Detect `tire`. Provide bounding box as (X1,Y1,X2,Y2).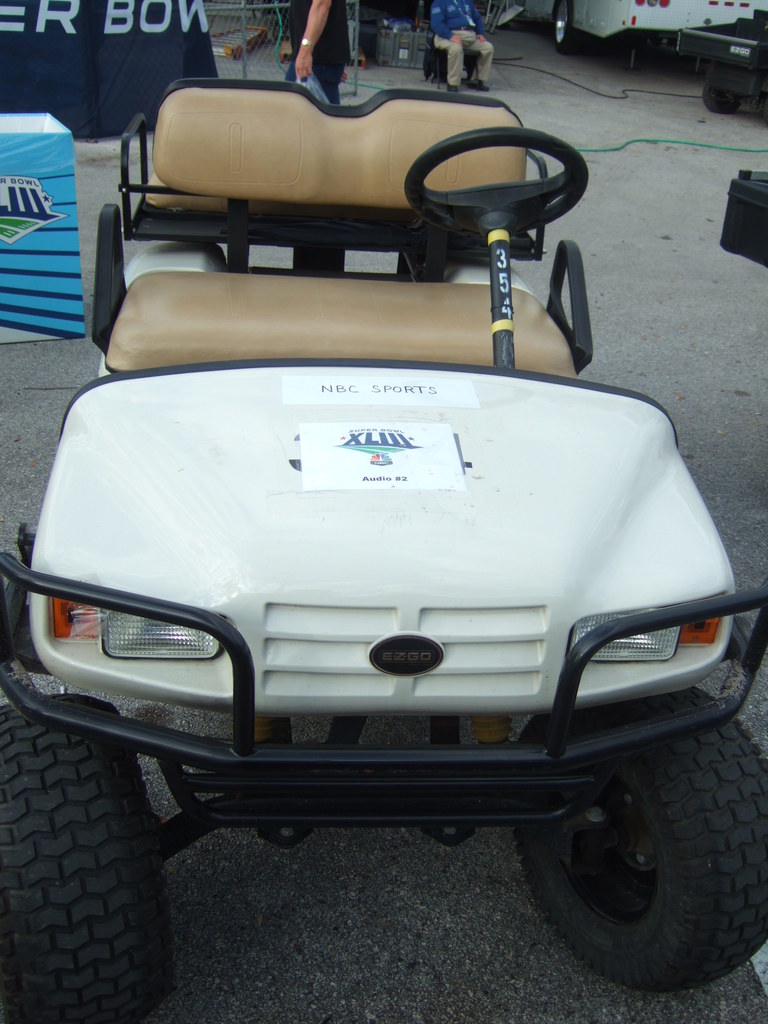
(4,706,198,1011).
